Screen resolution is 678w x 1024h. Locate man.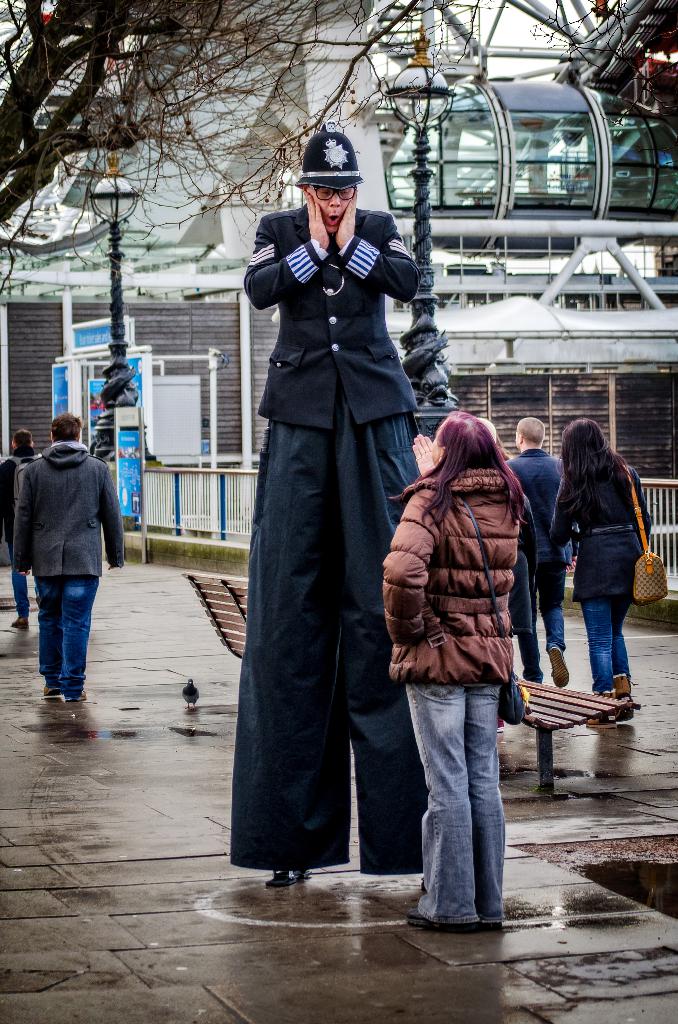
select_region(501, 416, 580, 687).
